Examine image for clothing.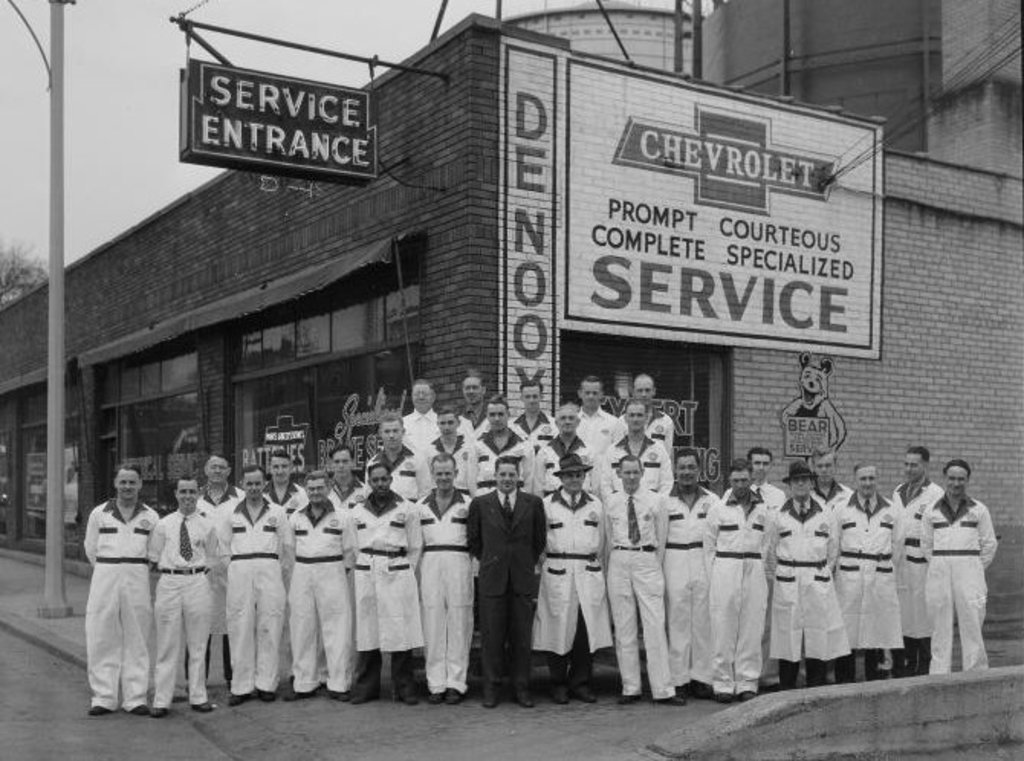
Examination result: BBox(355, 475, 422, 689).
